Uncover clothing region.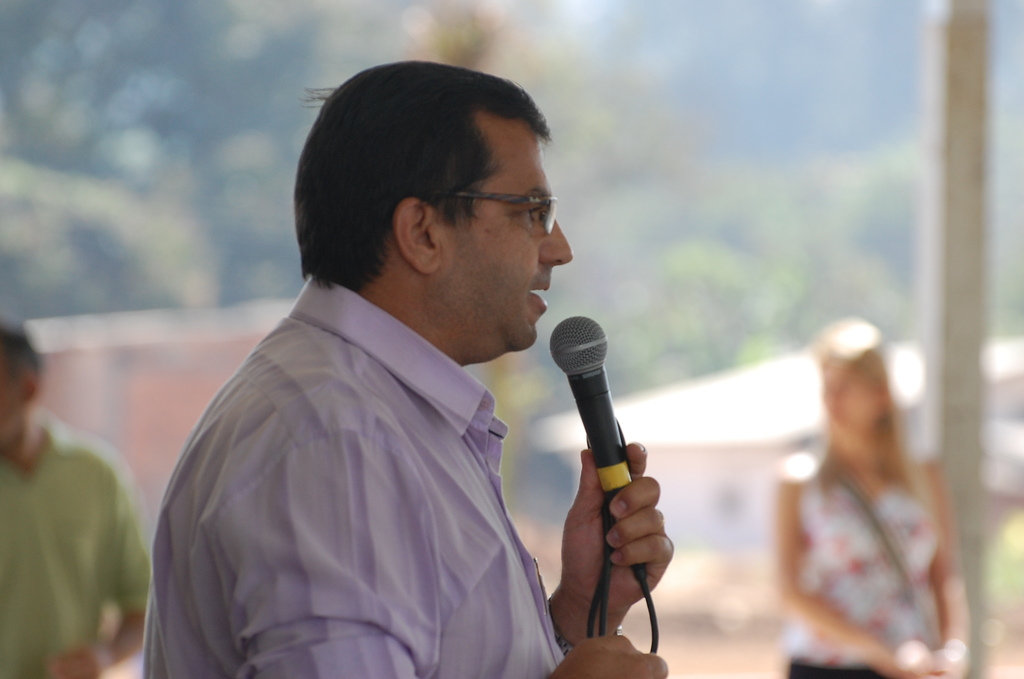
Uncovered: [156,242,598,675].
